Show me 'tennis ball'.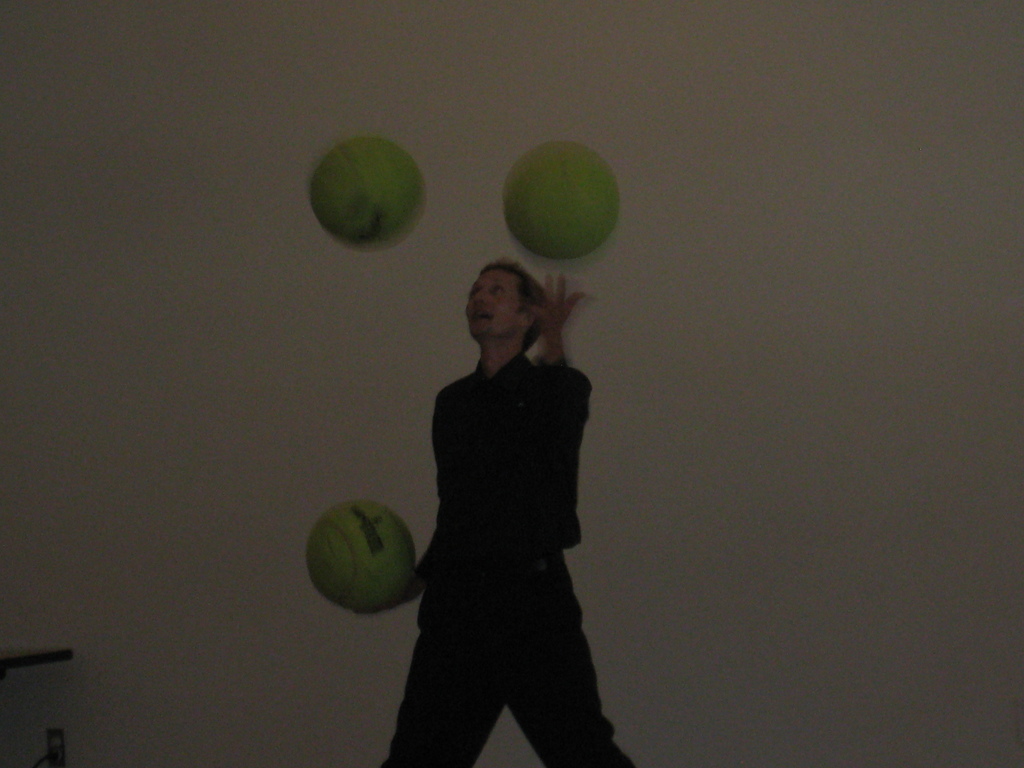
'tennis ball' is here: (306,138,419,237).
